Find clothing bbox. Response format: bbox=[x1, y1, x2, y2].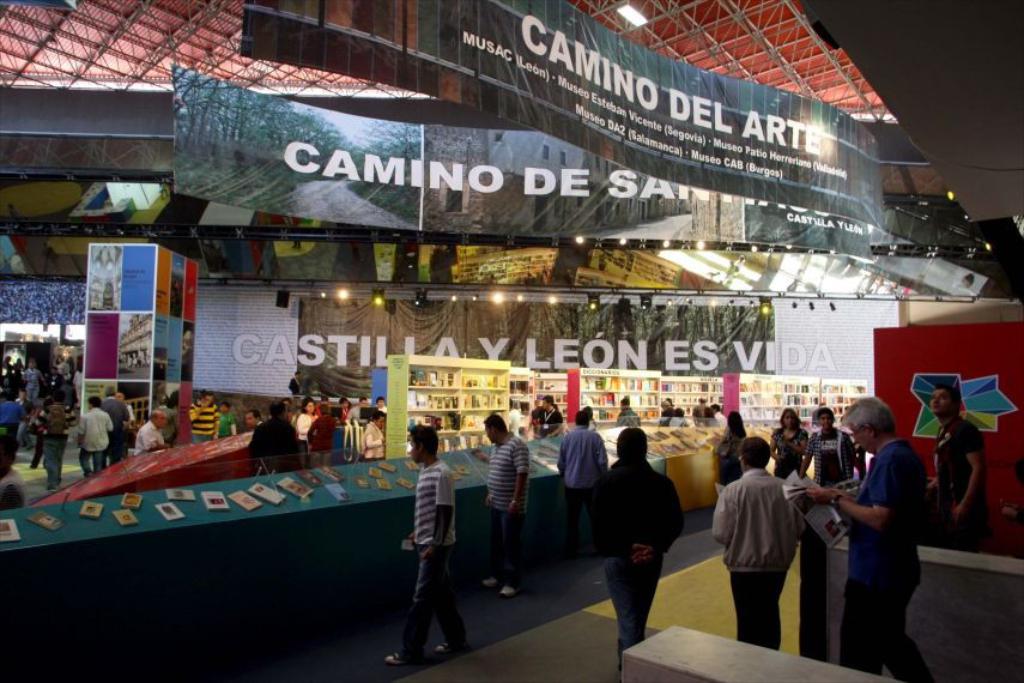
bbox=[938, 412, 983, 543].
